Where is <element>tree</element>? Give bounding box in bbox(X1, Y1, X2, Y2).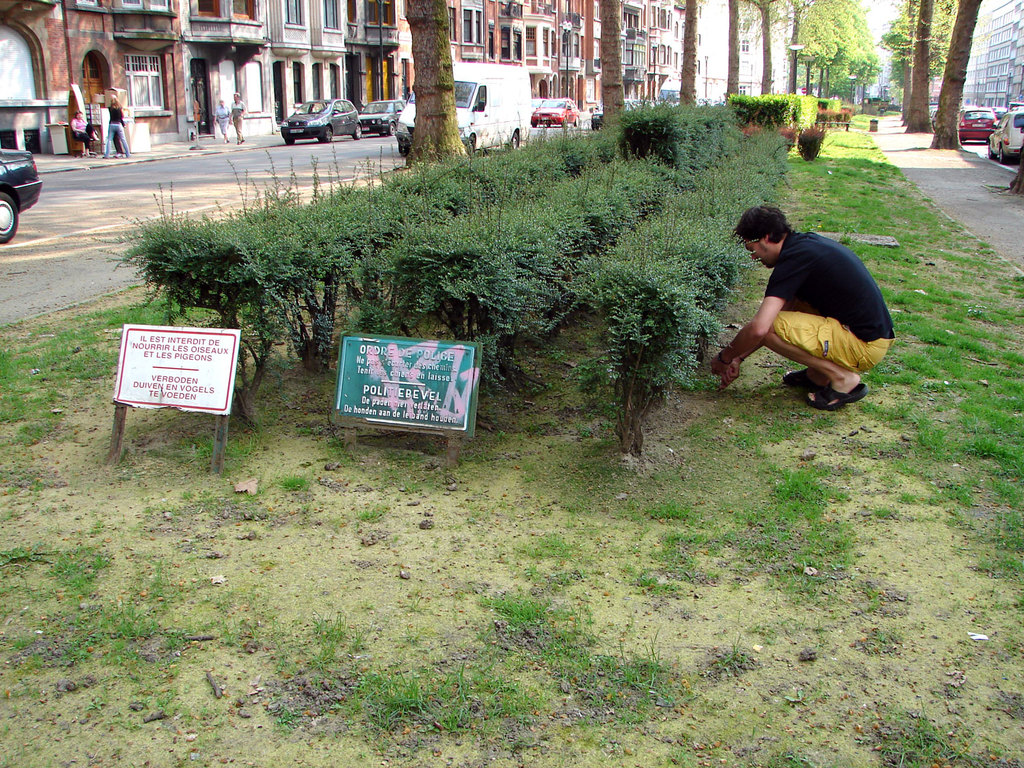
bbox(820, 0, 886, 102).
